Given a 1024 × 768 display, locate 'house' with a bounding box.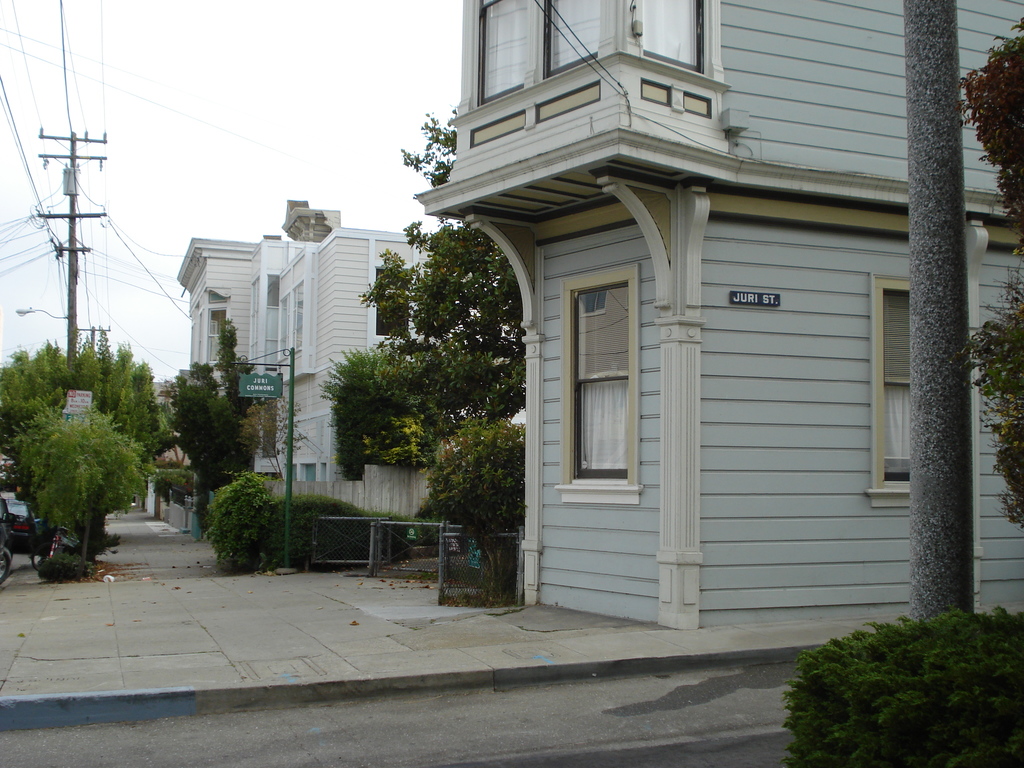
Located: {"x1": 250, "y1": 239, "x2": 308, "y2": 472}.
